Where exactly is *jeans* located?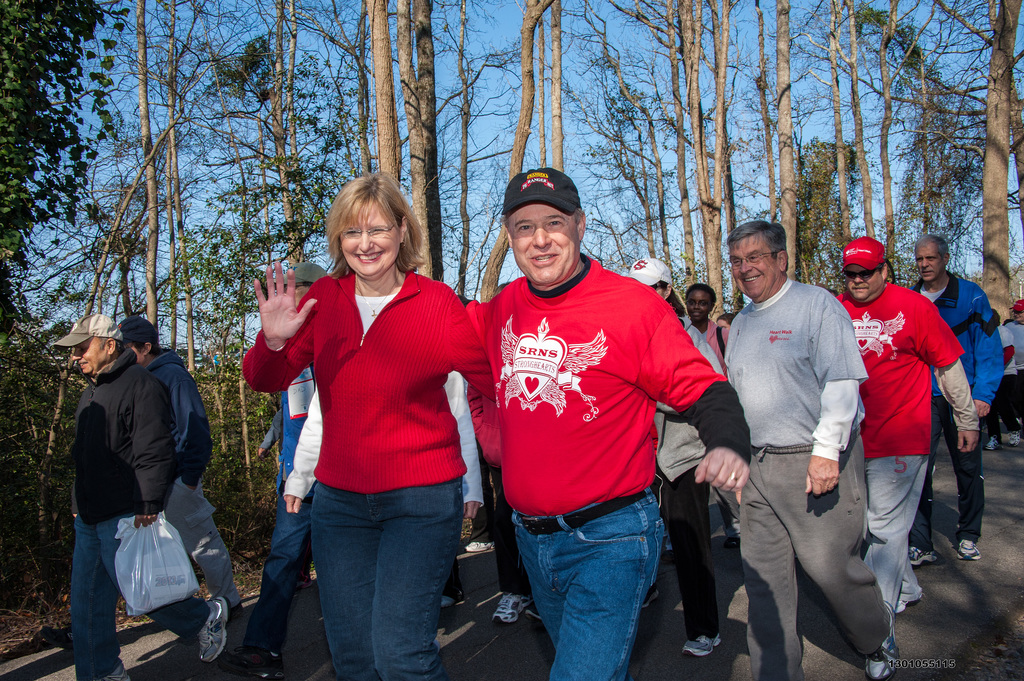
Its bounding box is [left=69, top=515, right=216, bottom=680].
